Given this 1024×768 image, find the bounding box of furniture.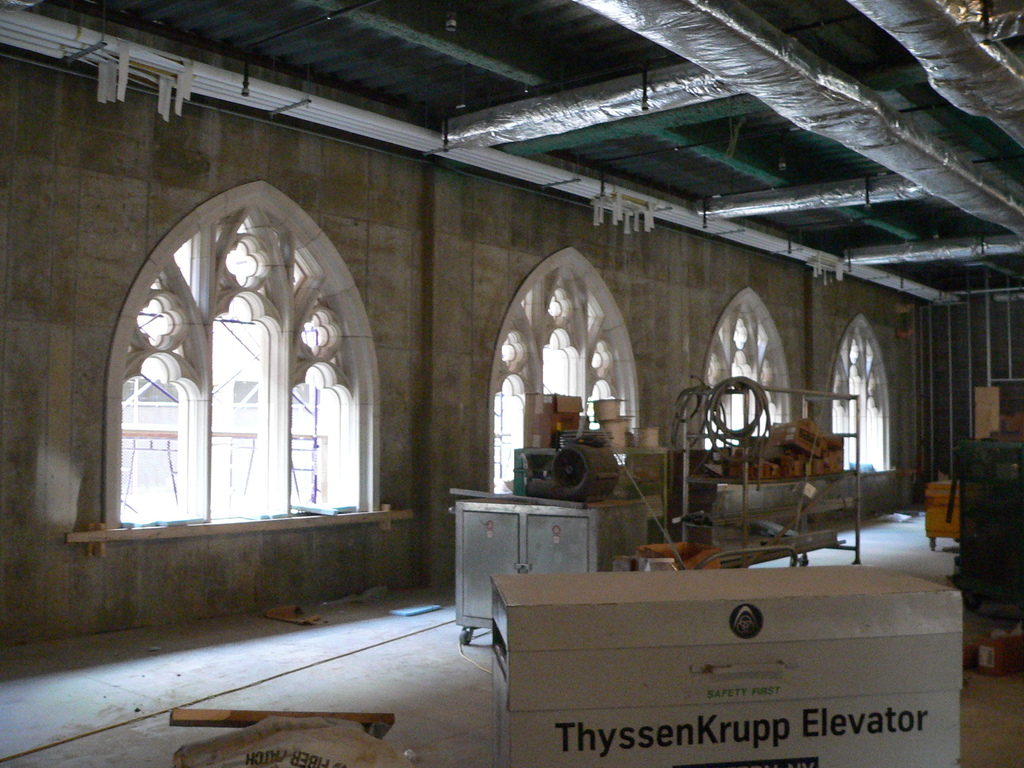
bbox=(681, 394, 863, 574).
